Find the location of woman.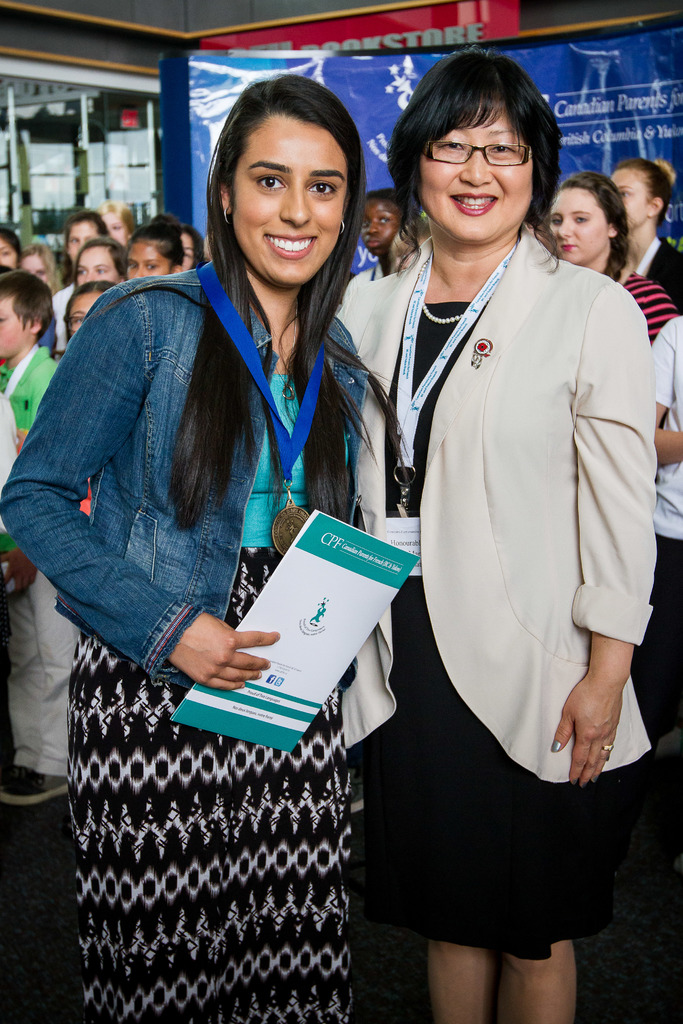
Location: crop(331, 47, 654, 1023).
